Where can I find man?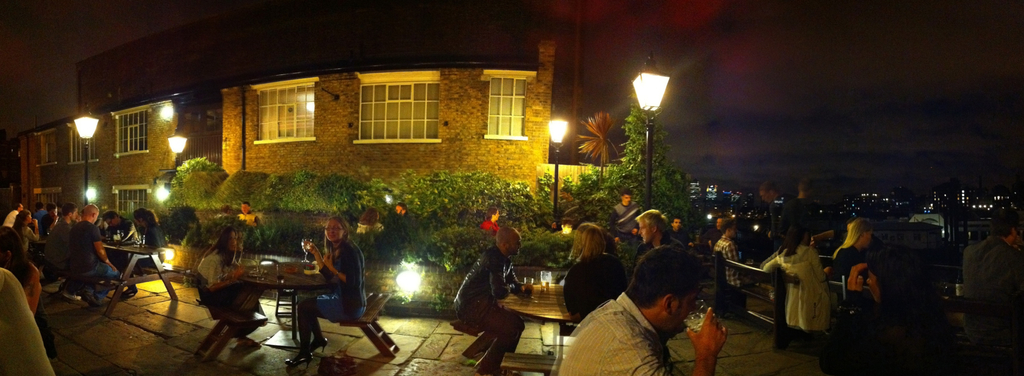
You can find it at (215,204,230,216).
